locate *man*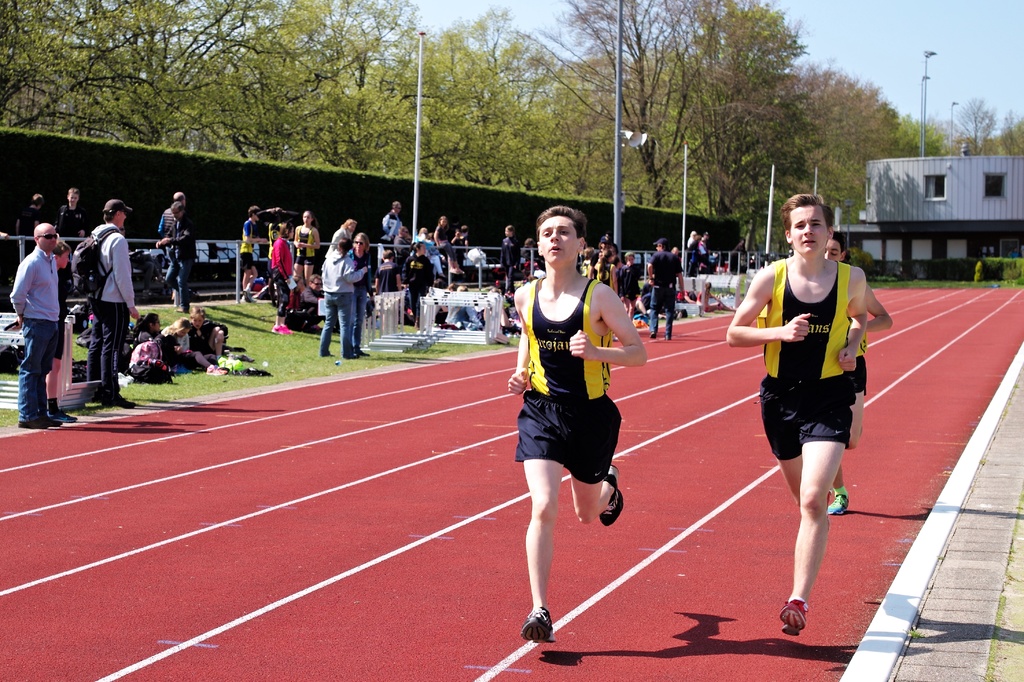
select_region(51, 187, 77, 271)
